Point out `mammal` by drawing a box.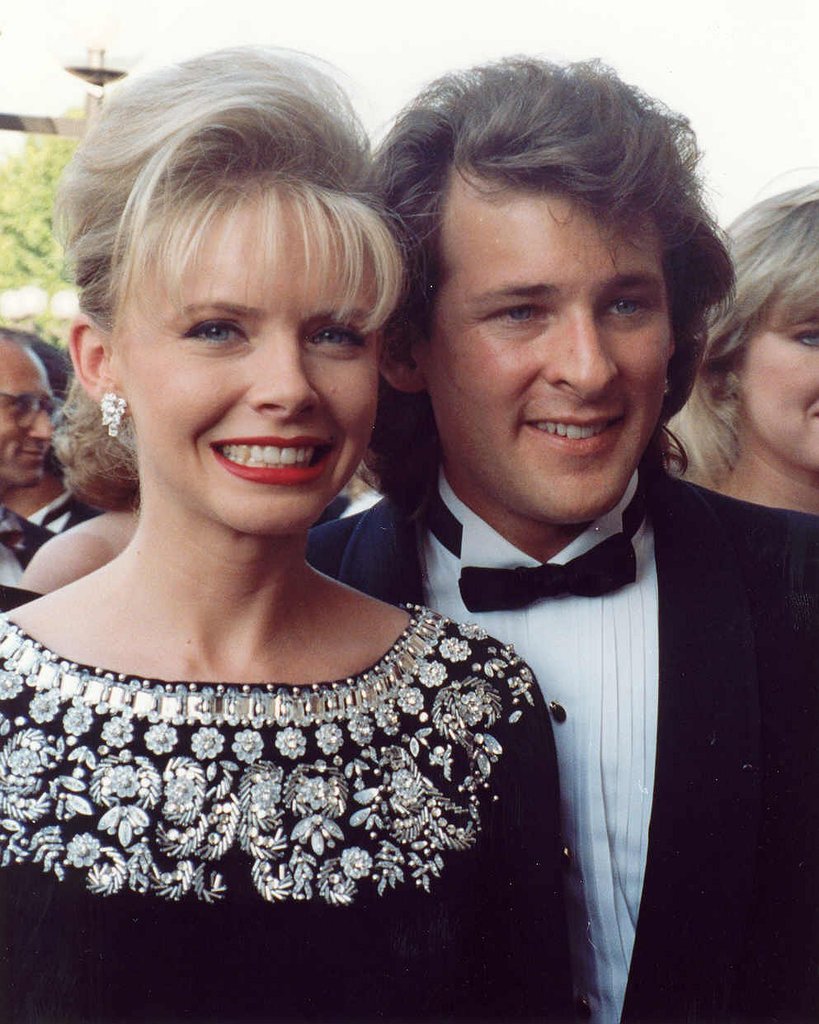
box(0, 319, 75, 470).
